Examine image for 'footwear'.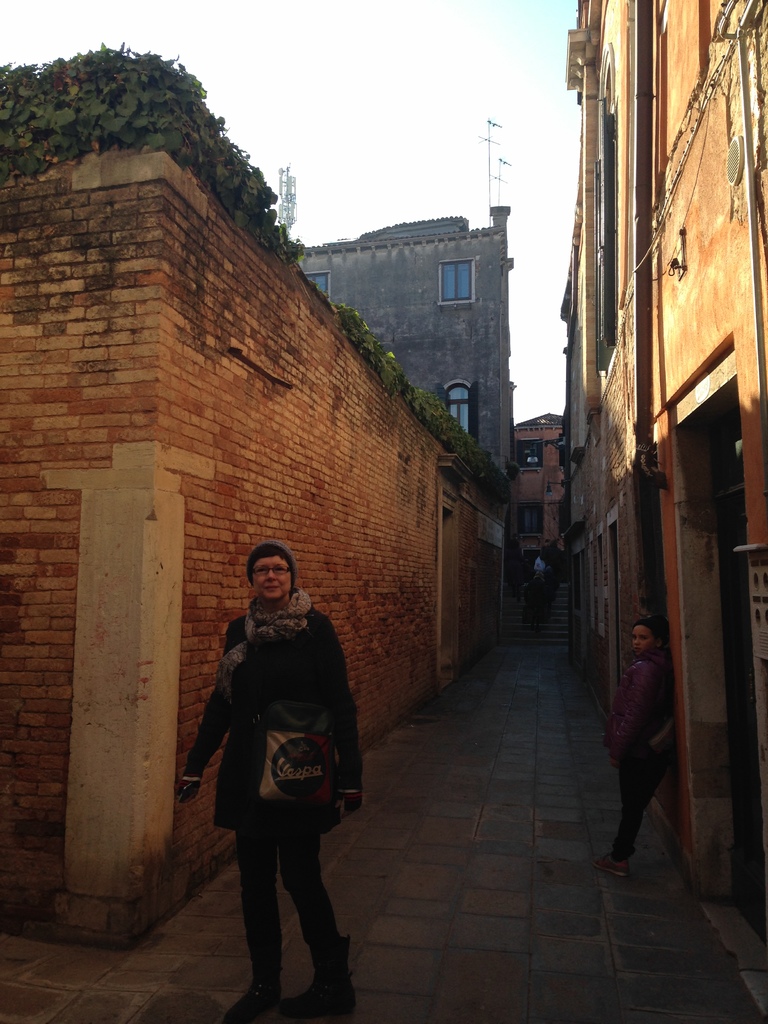
Examination result: (590, 851, 630, 883).
